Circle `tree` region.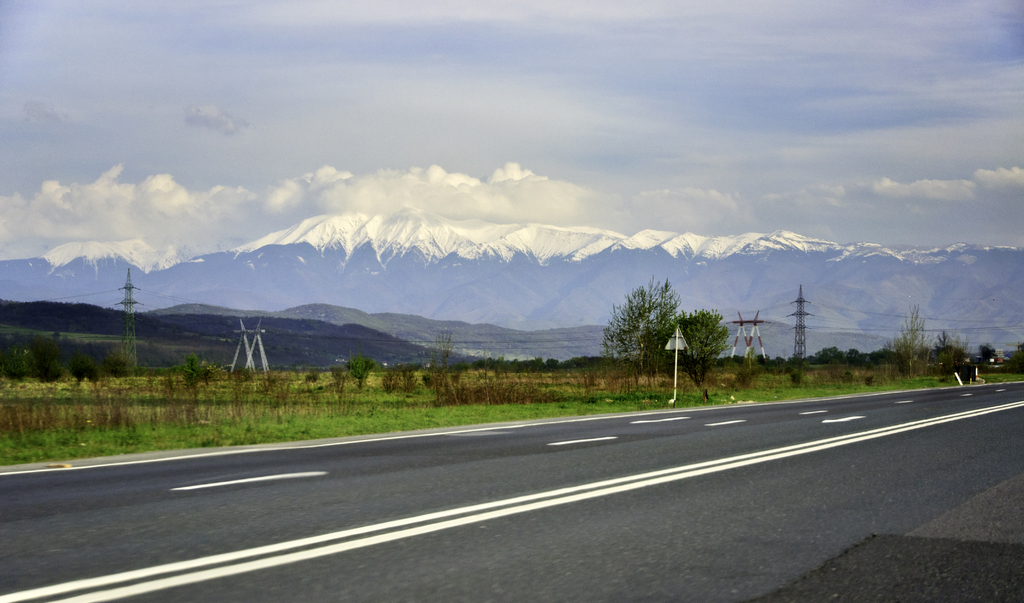
Region: [178,353,213,389].
